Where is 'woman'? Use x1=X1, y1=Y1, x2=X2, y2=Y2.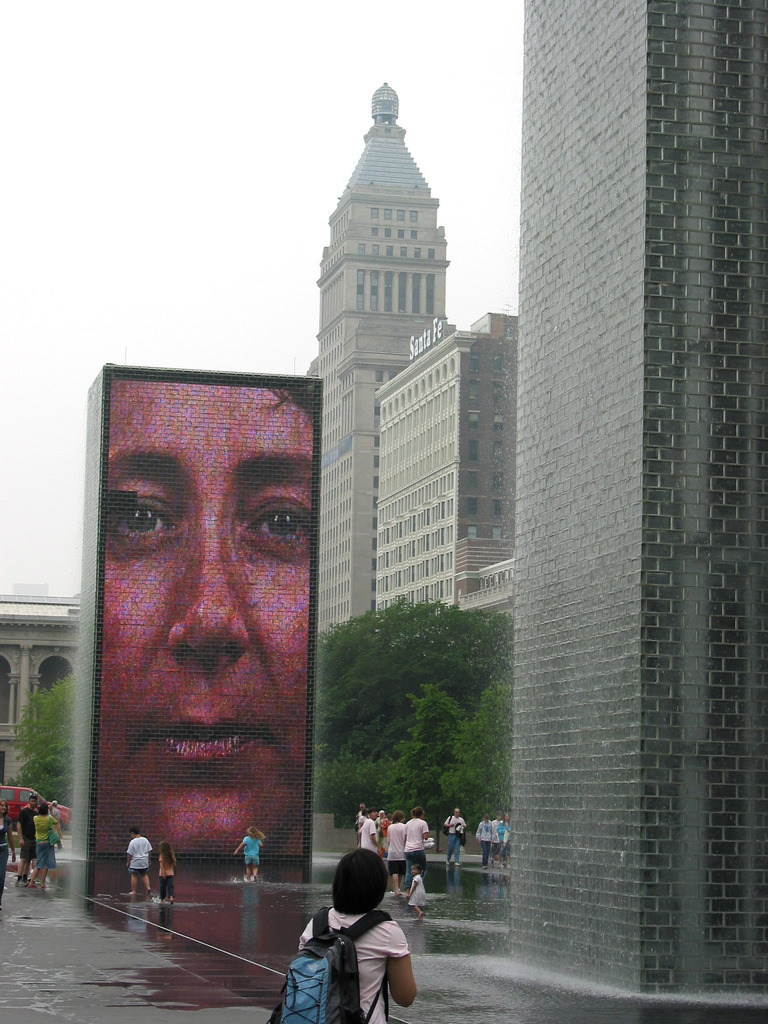
x1=28, y1=804, x2=56, y2=890.
